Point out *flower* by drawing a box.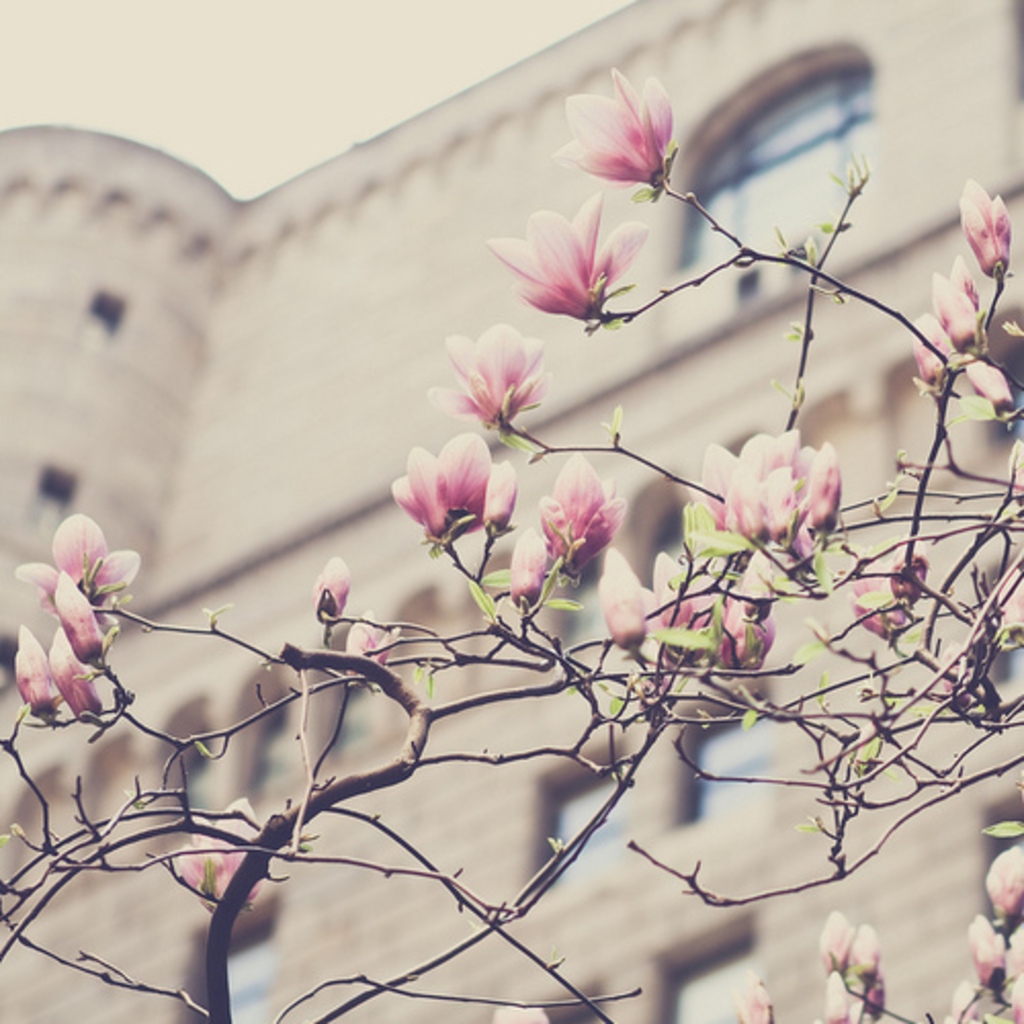
729 586 770 666.
